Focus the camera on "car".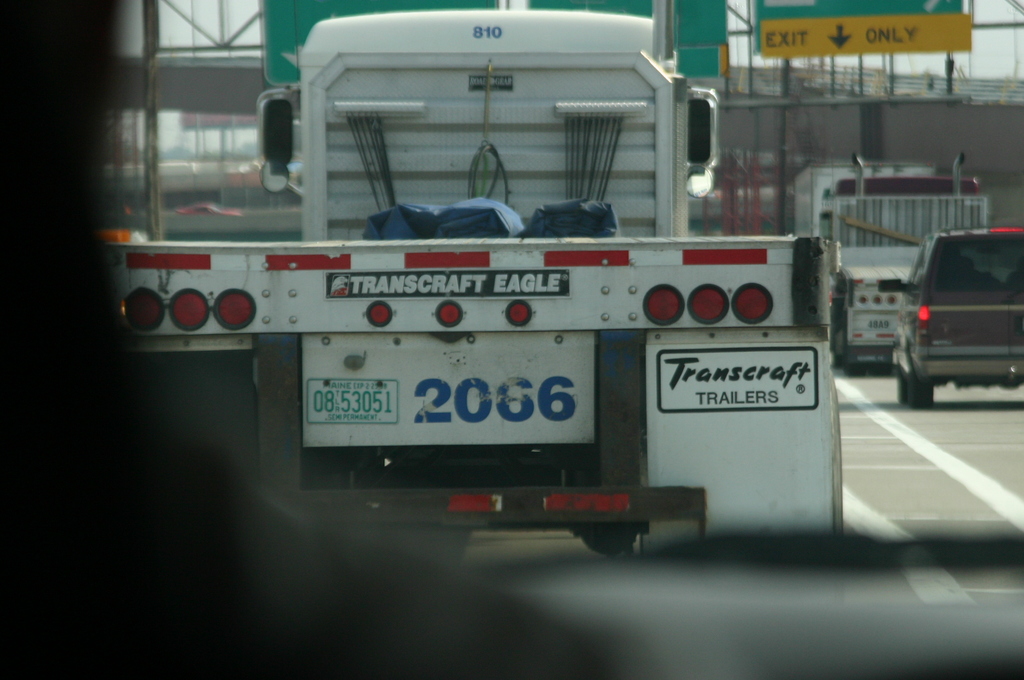
Focus region: box=[877, 225, 1023, 408].
